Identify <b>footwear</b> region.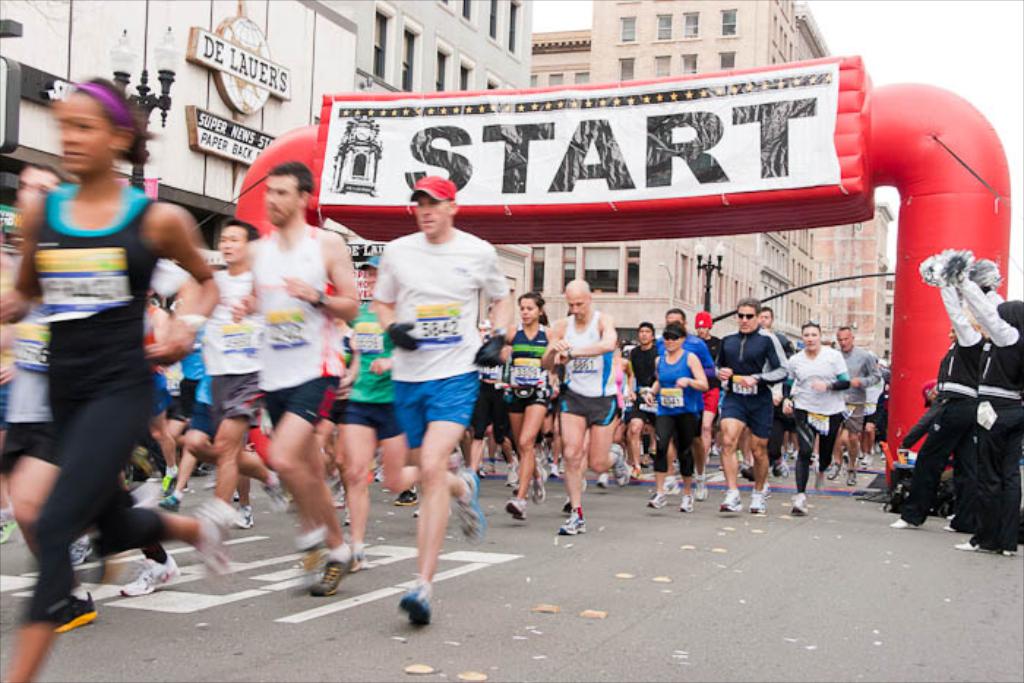
Region: 233, 503, 256, 527.
